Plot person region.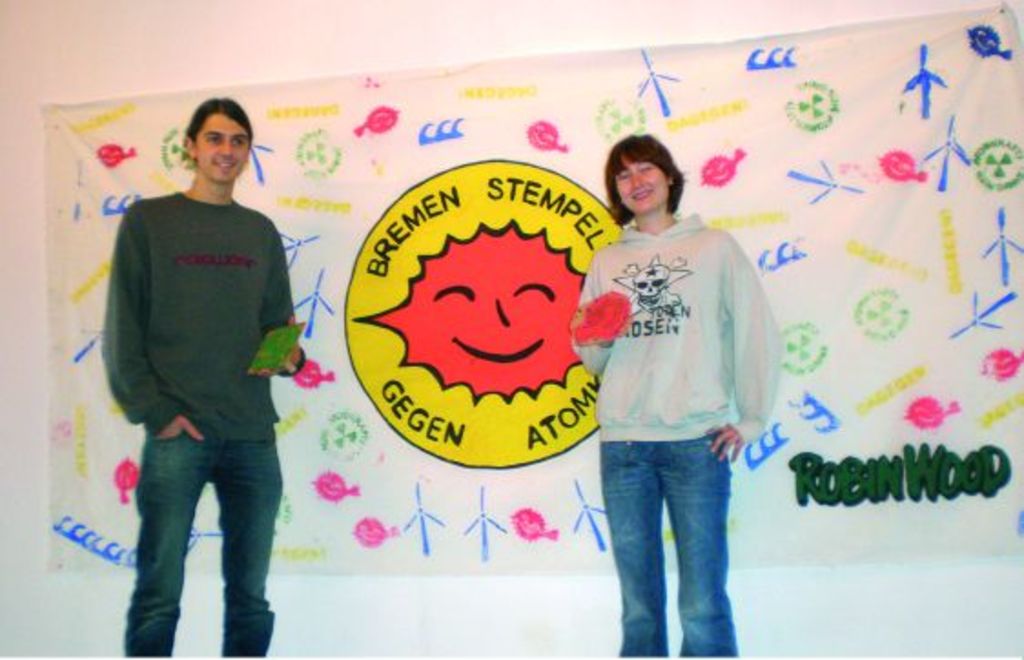
Plotted at (left=104, top=95, right=313, bottom=658).
